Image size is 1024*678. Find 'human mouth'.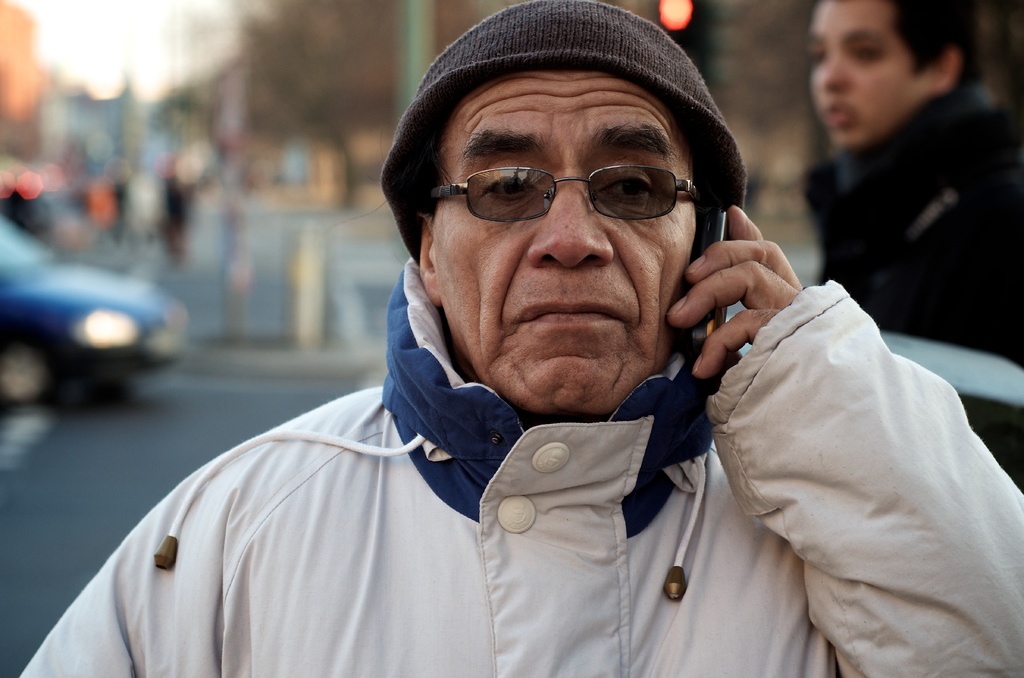
select_region(513, 302, 619, 326).
